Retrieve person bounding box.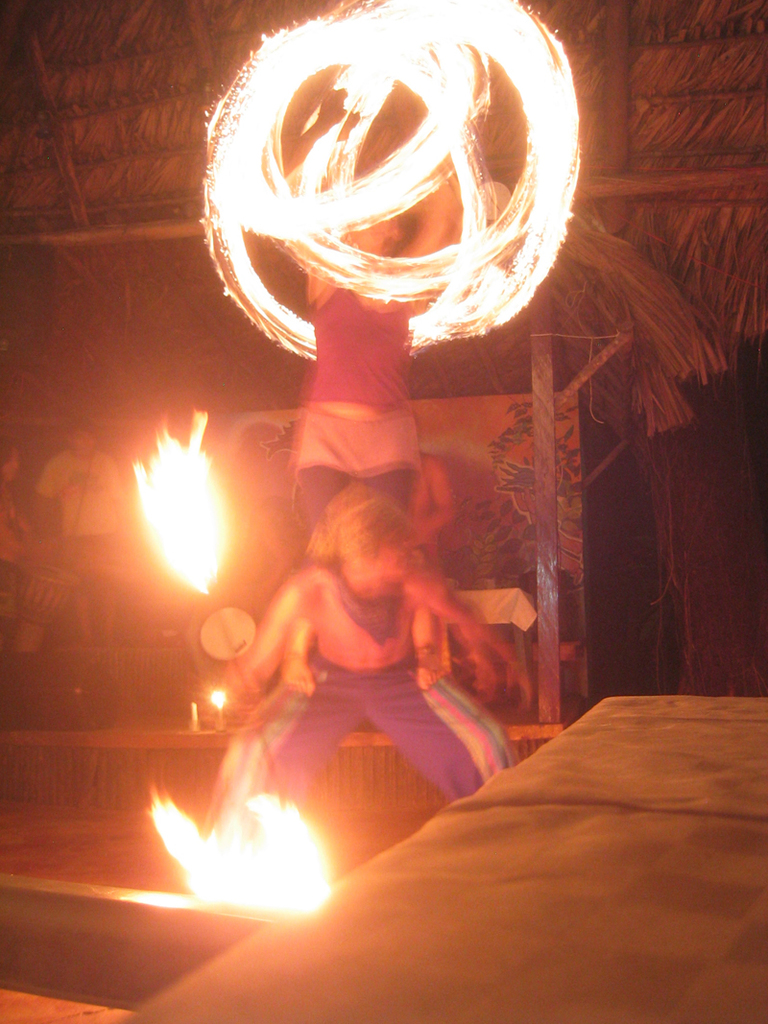
Bounding box: select_region(0, 437, 39, 589).
